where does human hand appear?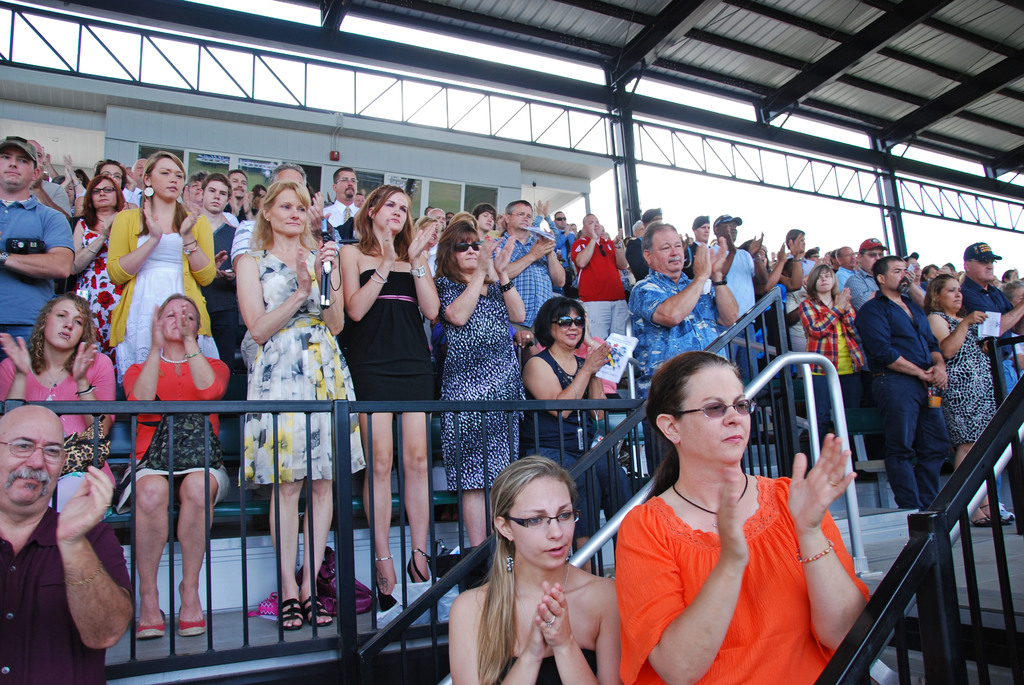
Appears at 834 283 850 312.
